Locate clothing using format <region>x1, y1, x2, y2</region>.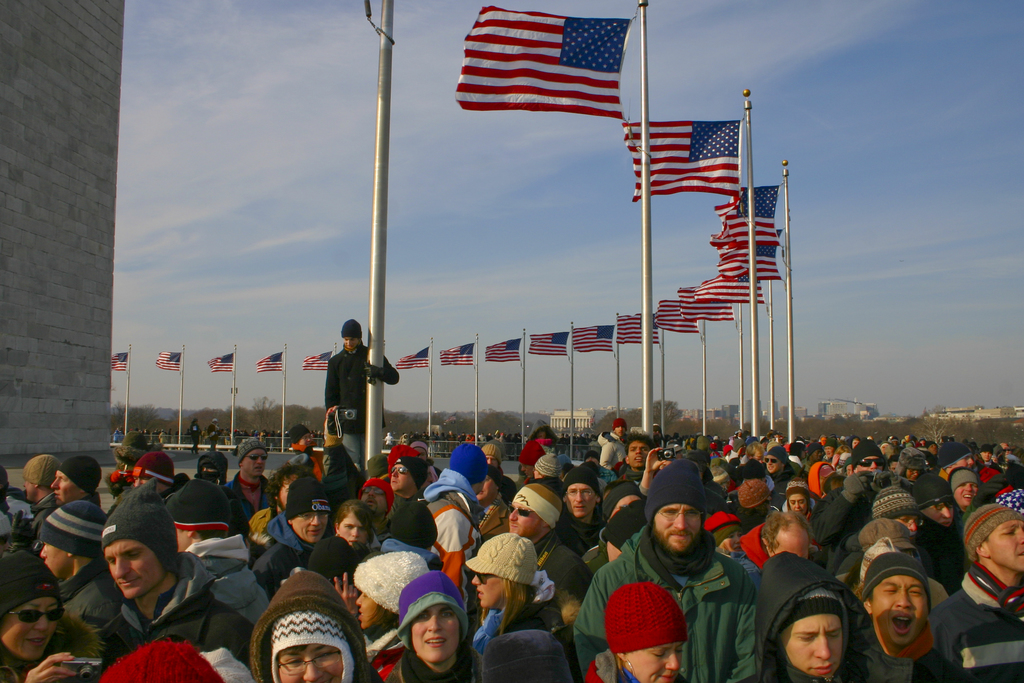
<region>94, 547, 254, 678</region>.
